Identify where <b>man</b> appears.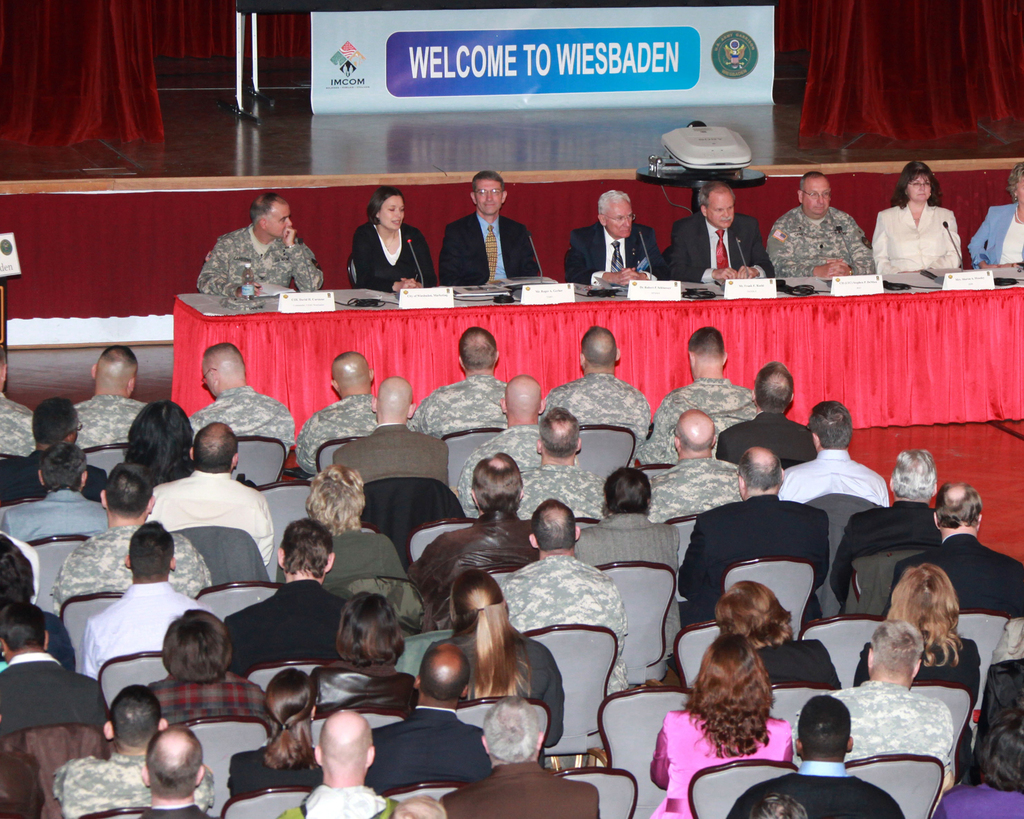
Appears at (653,324,759,459).
